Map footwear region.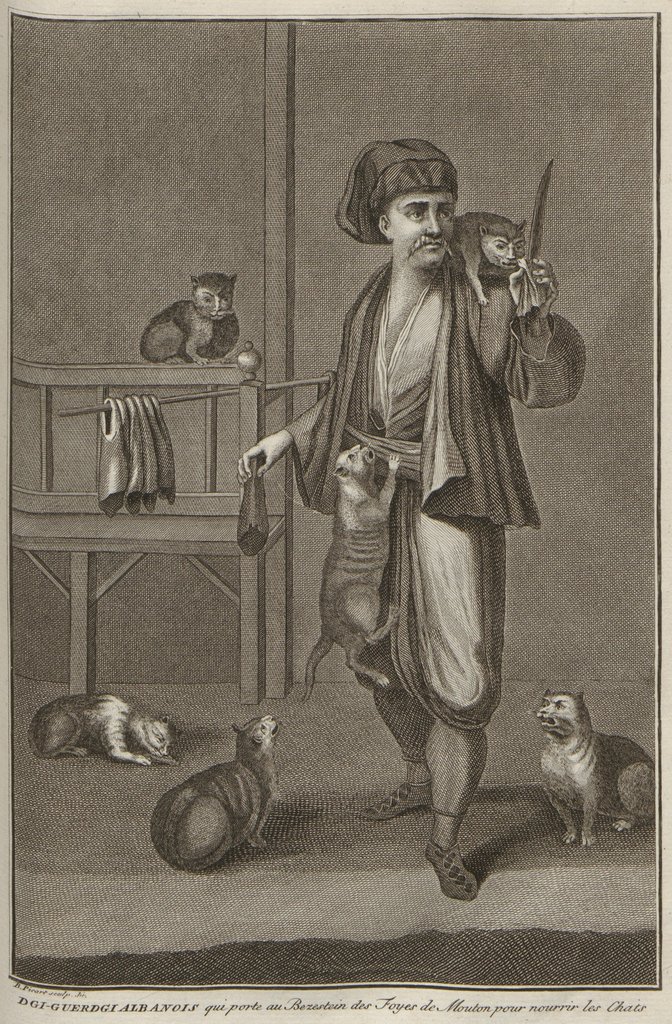
Mapped to {"left": 364, "top": 779, "right": 430, "bottom": 819}.
